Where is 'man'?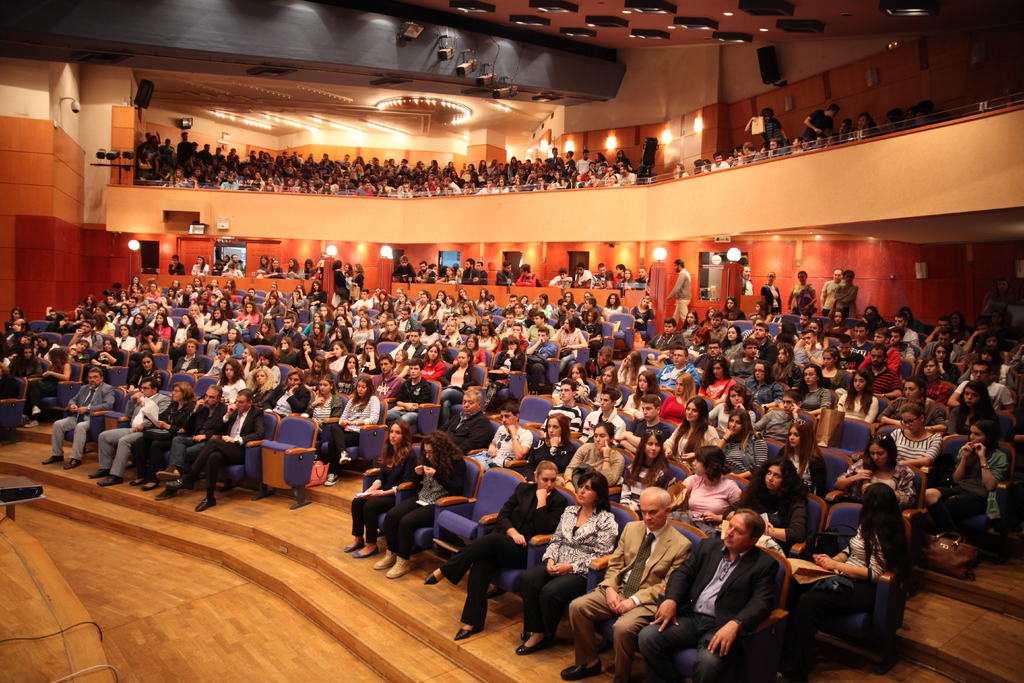
region(954, 364, 1014, 419).
